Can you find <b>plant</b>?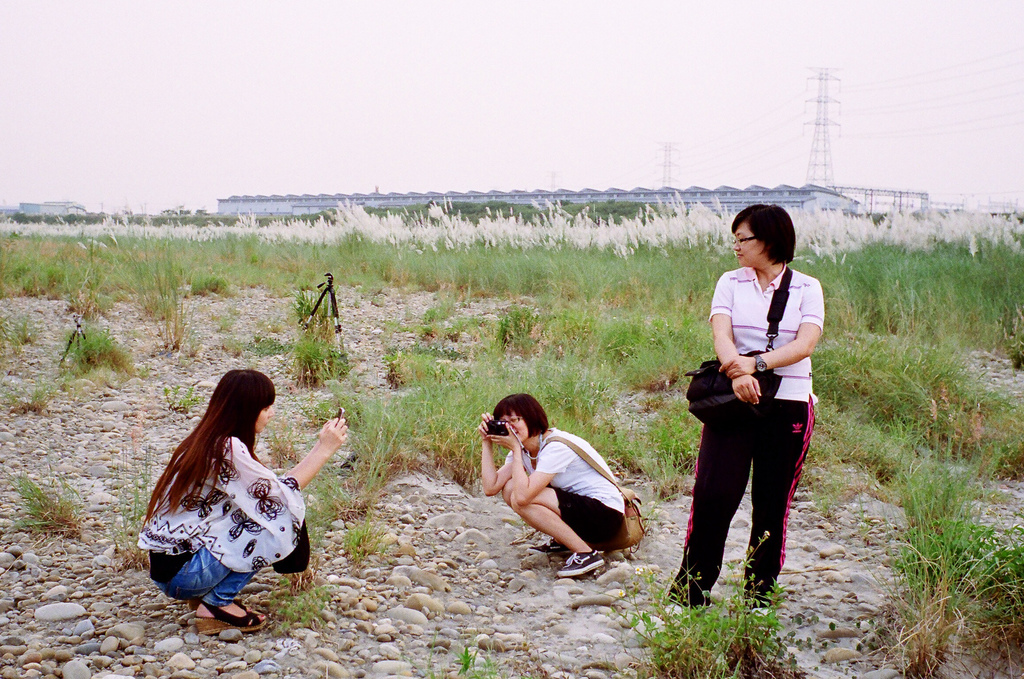
Yes, bounding box: [left=0, top=311, right=42, bottom=355].
